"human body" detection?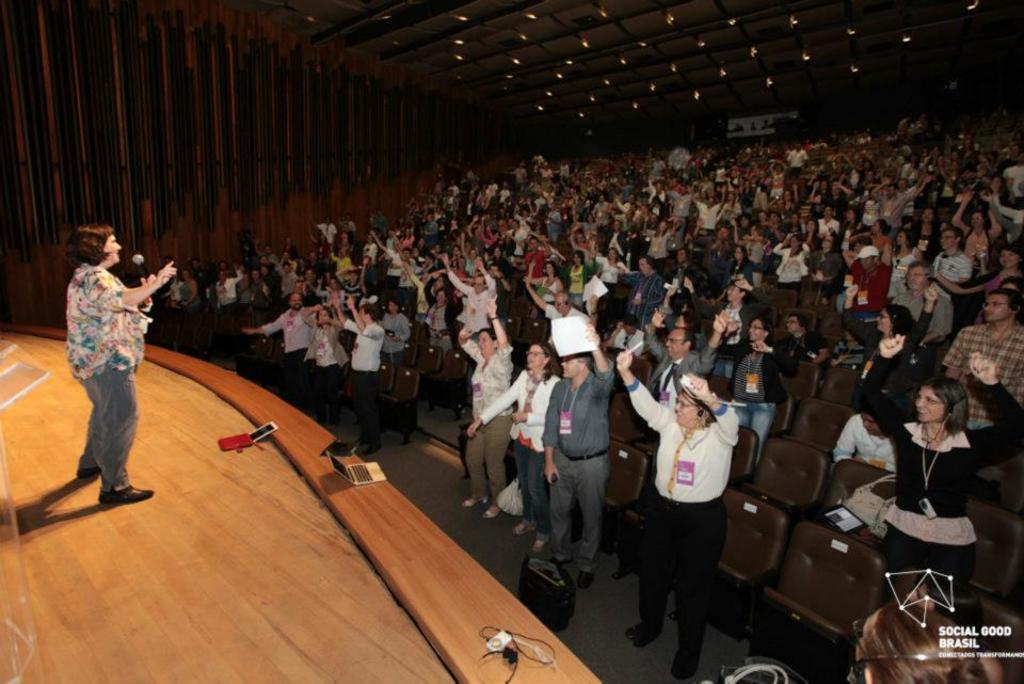
439:249:499:327
